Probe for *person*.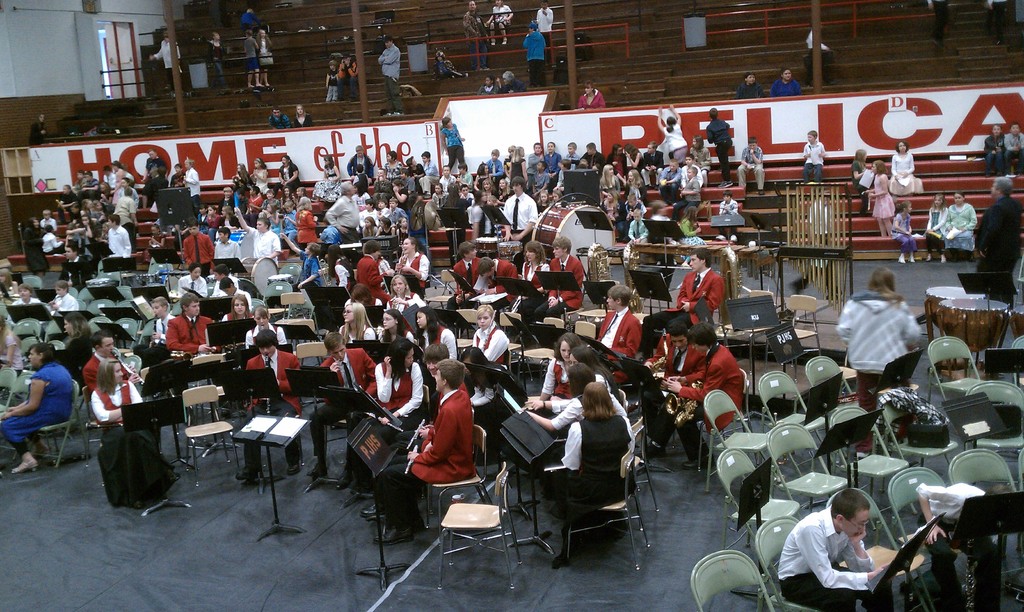
Probe result: 60, 246, 93, 293.
